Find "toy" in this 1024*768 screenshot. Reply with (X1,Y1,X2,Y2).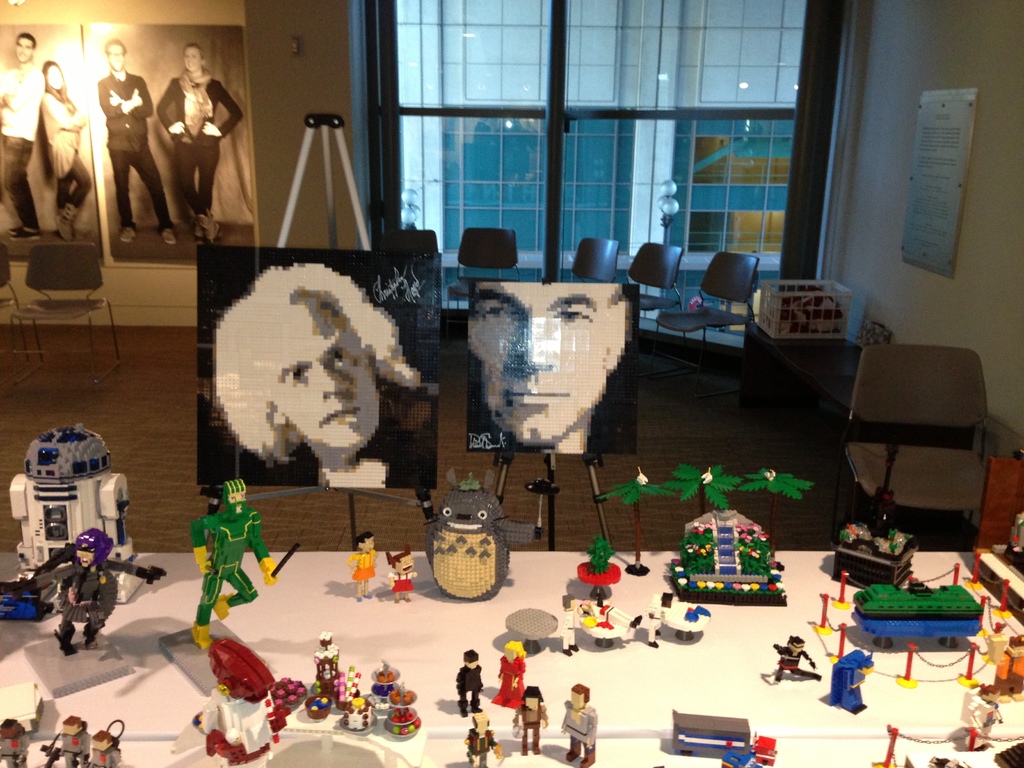
(673,504,780,604).
